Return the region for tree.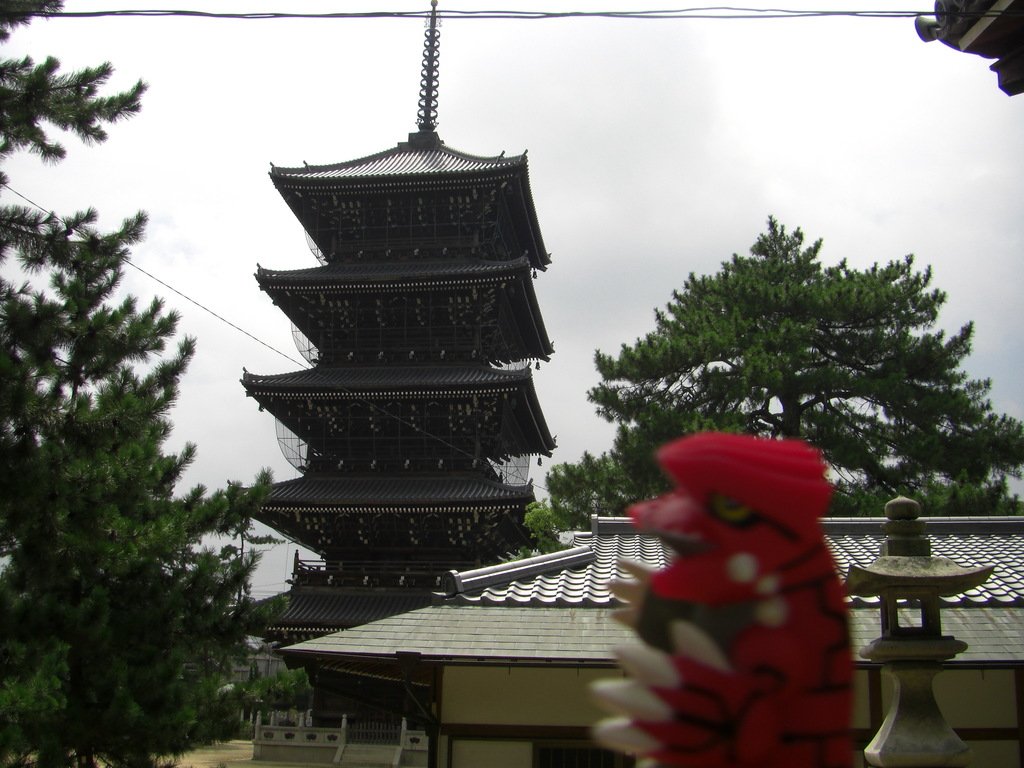
(x1=0, y1=0, x2=285, y2=767).
